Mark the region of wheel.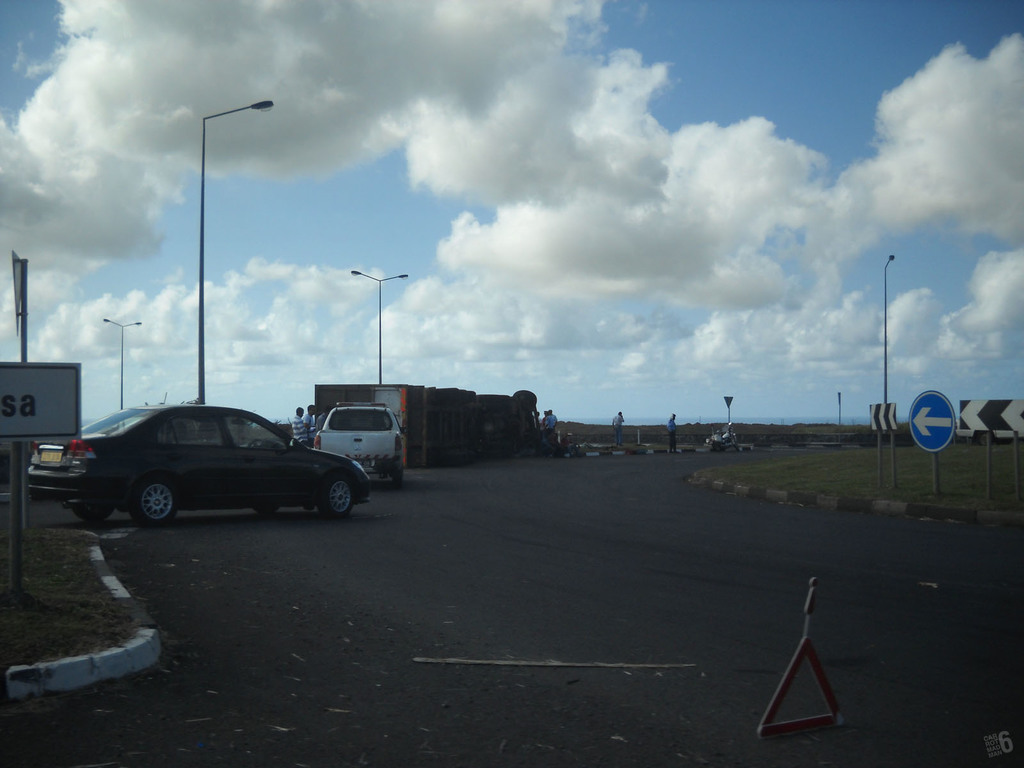
Region: 126:478:177:528.
